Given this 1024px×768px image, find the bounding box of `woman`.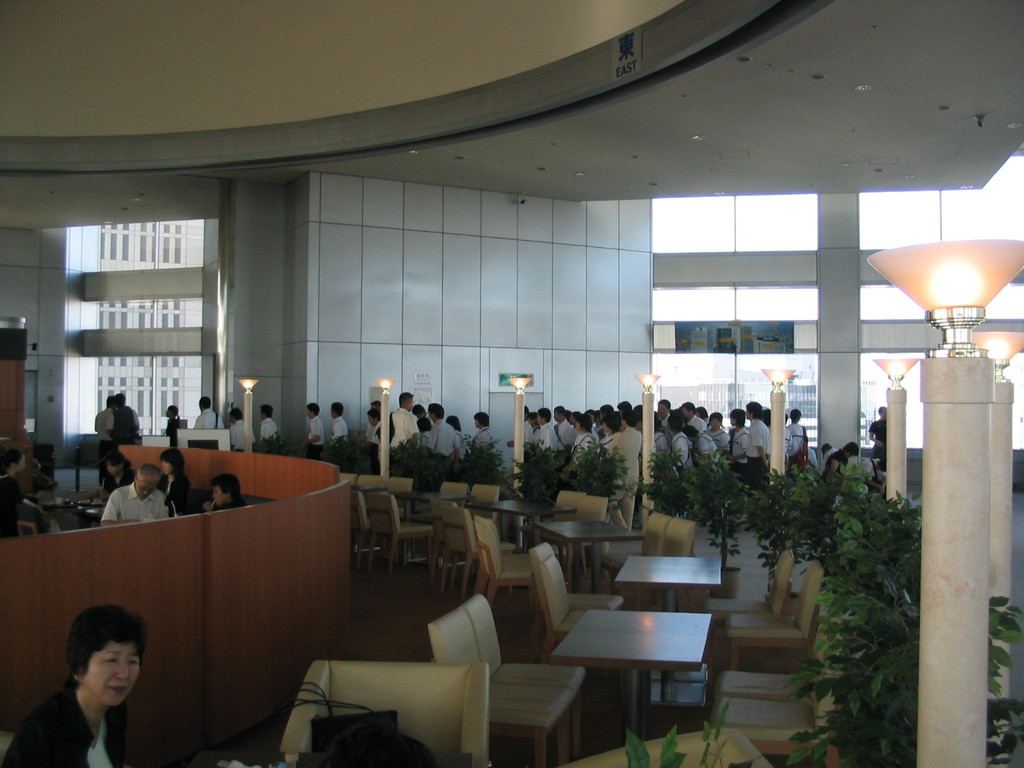
<box>595,410,614,458</box>.
